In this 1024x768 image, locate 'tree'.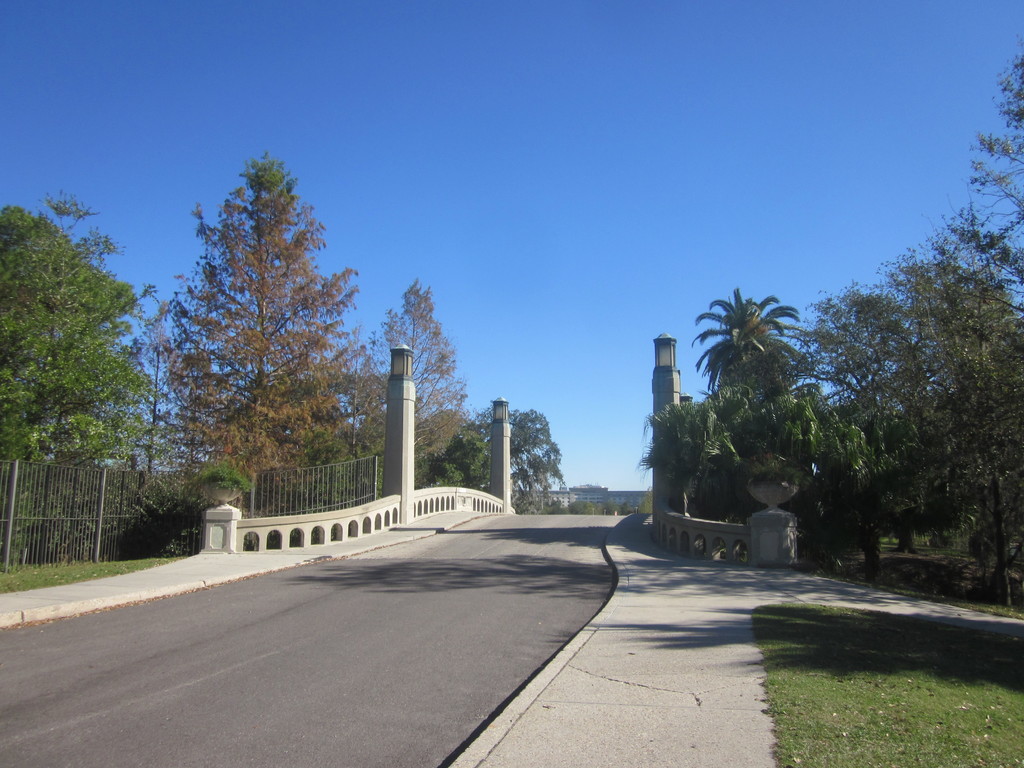
Bounding box: select_region(721, 344, 807, 401).
